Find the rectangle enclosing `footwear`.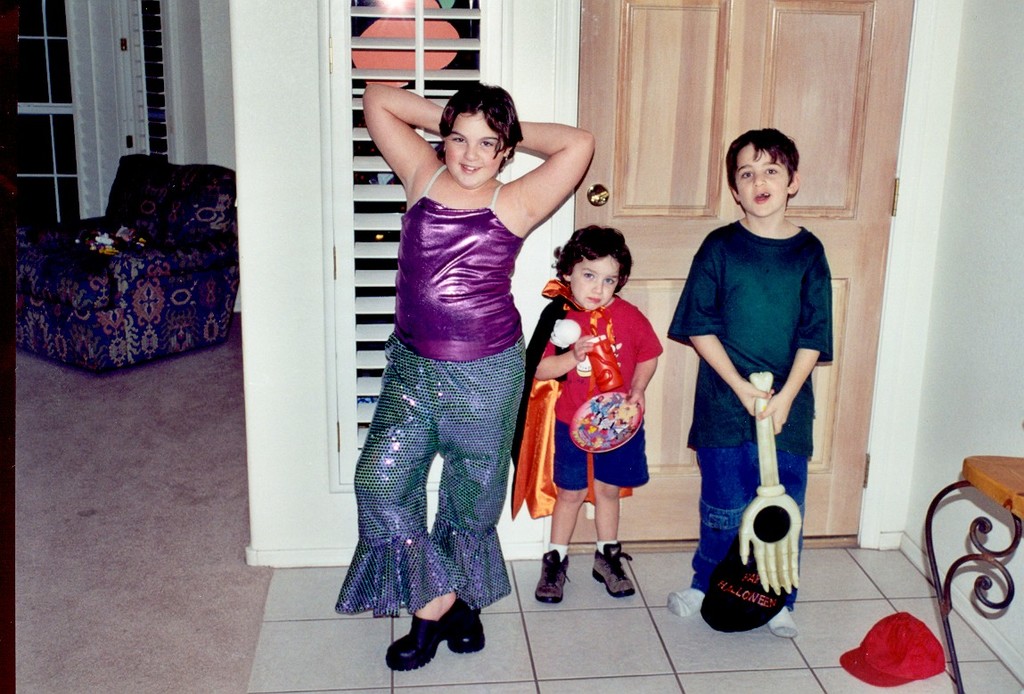
400,601,482,674.
